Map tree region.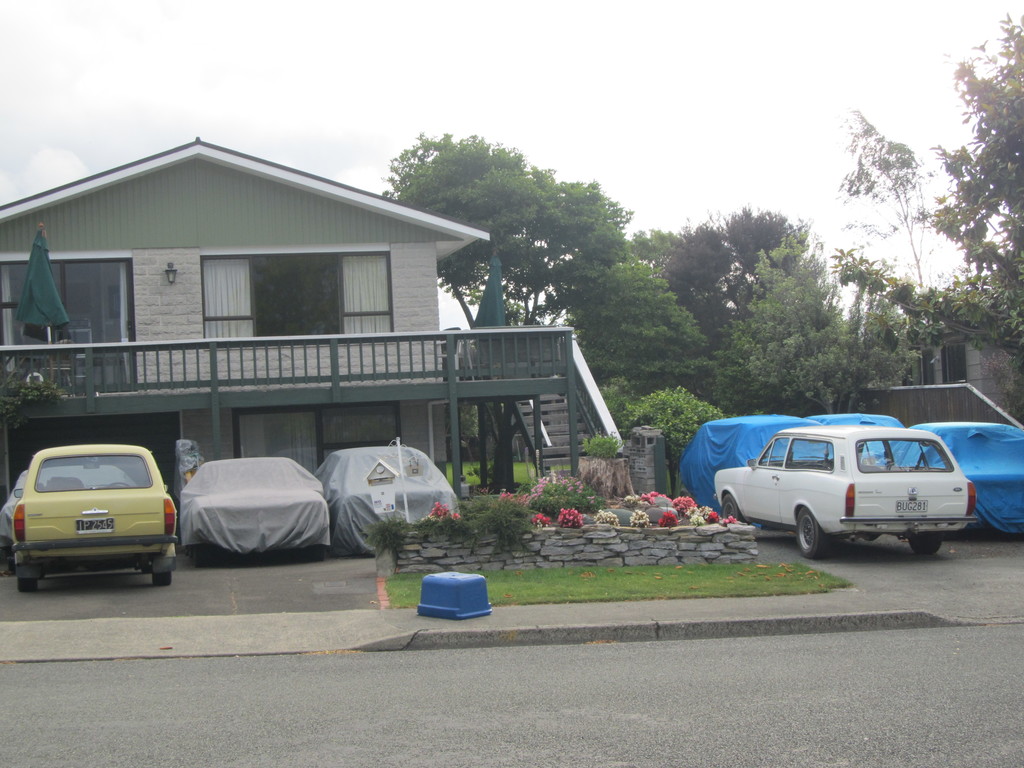
Mapped to bbox(819, 241, 1023, 431).
